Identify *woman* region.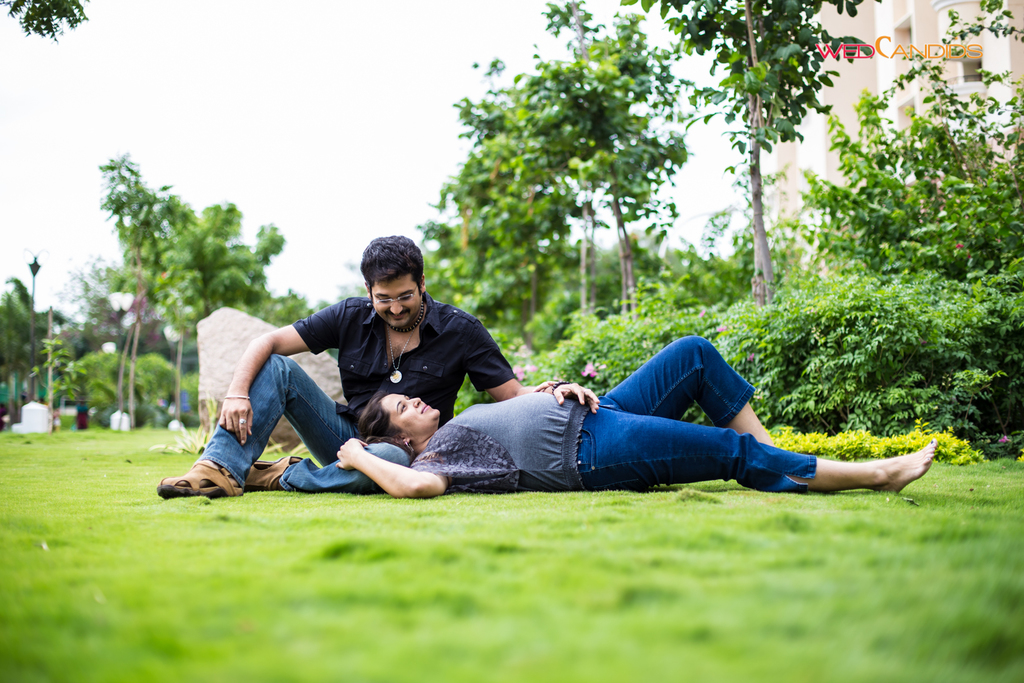
Region: bbox=[354, 287, 909, 507].
